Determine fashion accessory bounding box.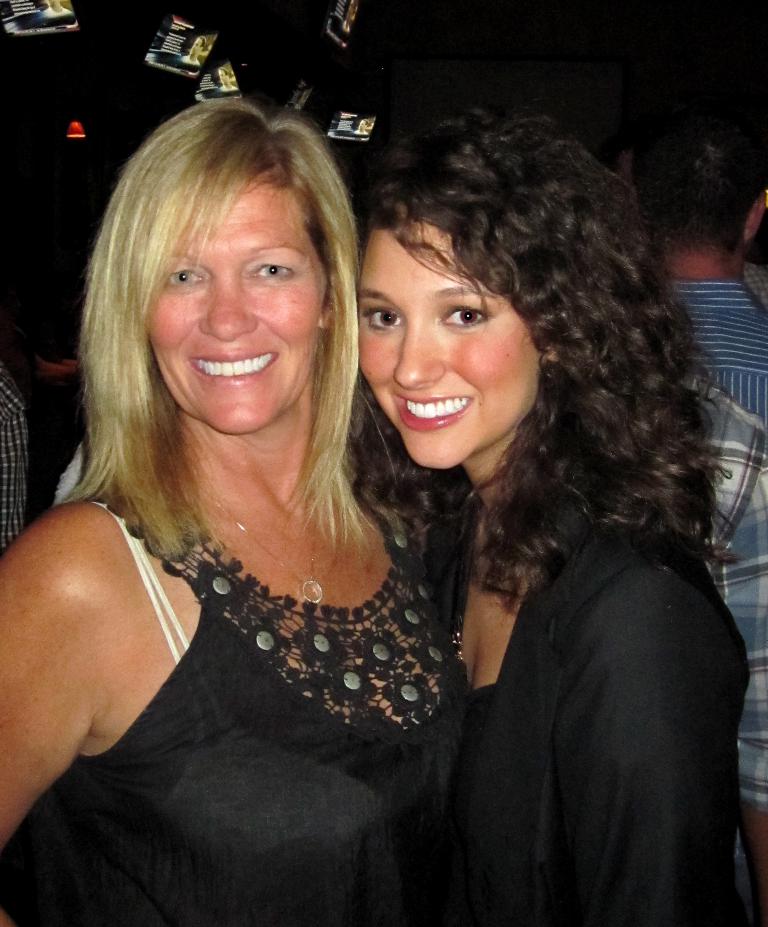
Determined: select_region(192, 483, 319, 603).
